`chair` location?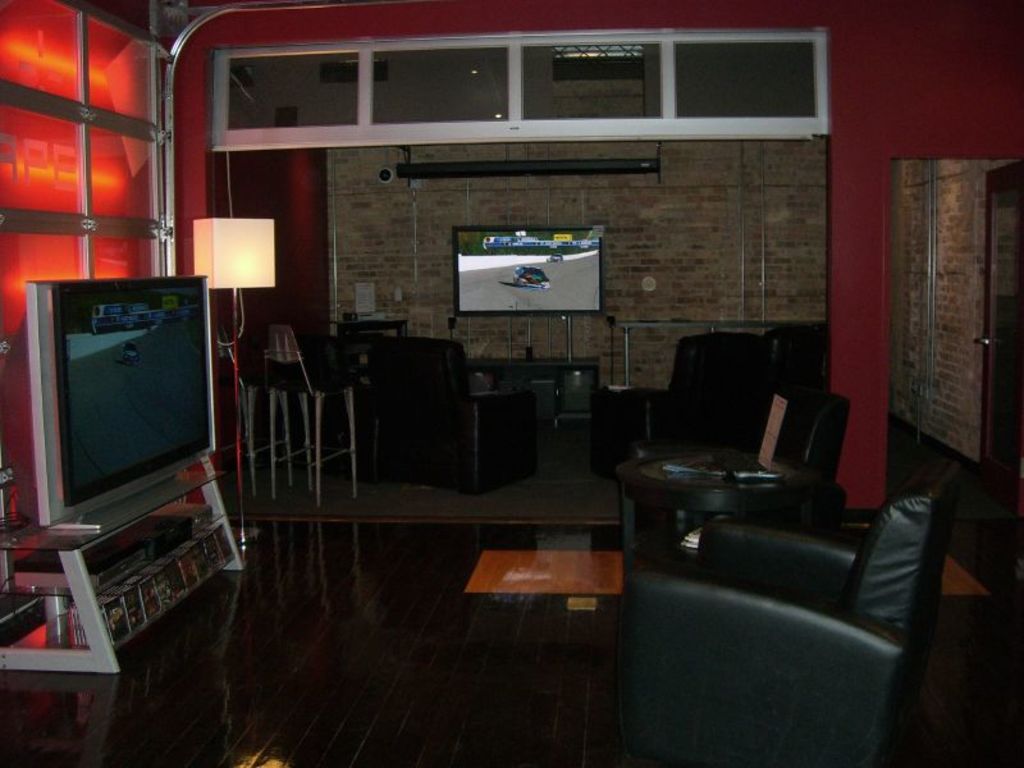
crop(681, 471, 975, 751)
